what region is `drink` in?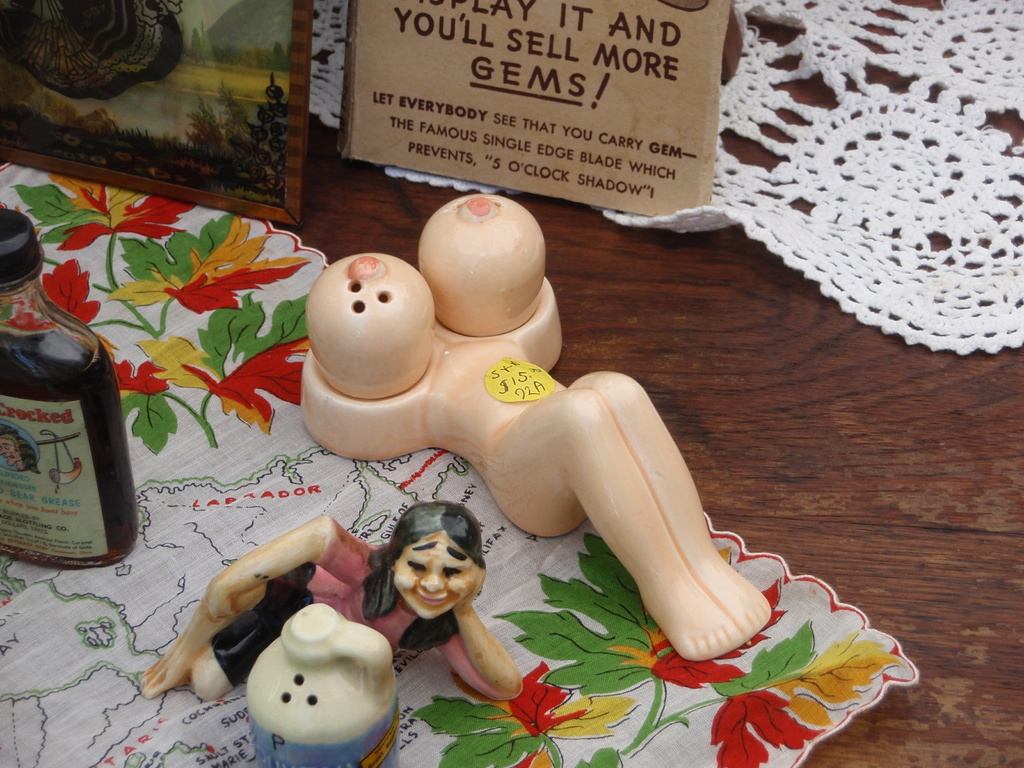
{"x1": 0, "y1": 207, "x2": 140, "y2": 563}.
